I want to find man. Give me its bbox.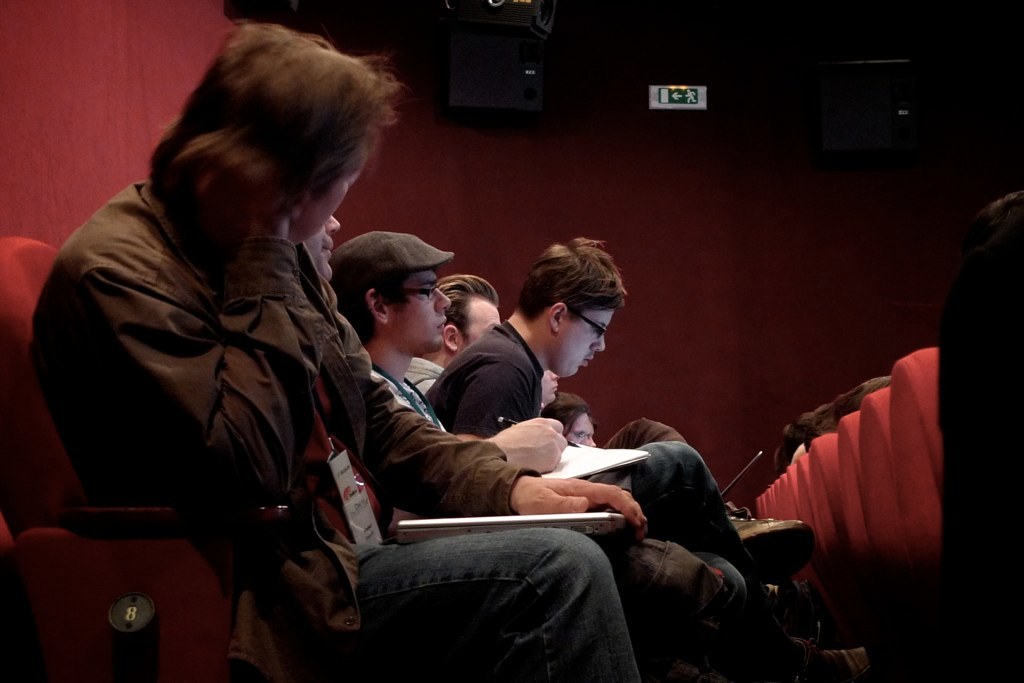
BBox(432, 239, 871, 682).
